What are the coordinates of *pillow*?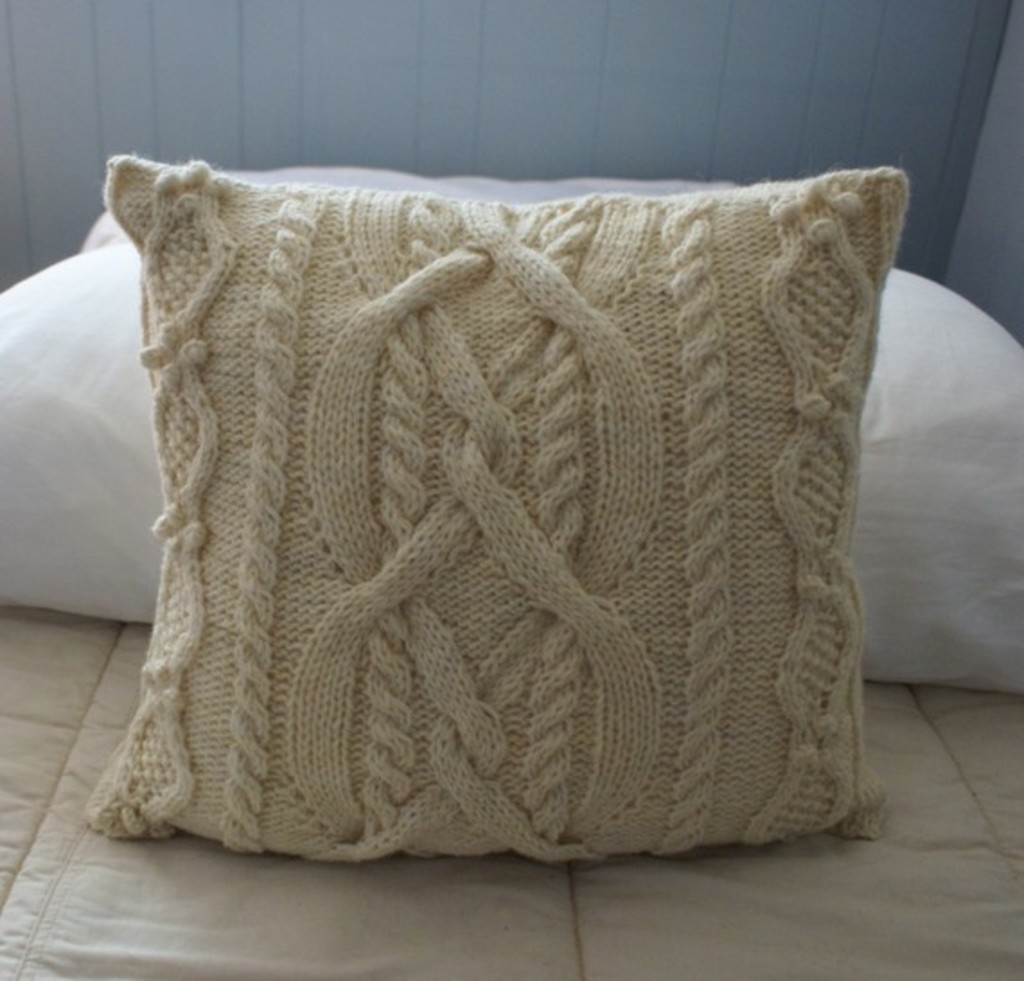
<bbox>0, 151, 1022, 744</bbox>.
